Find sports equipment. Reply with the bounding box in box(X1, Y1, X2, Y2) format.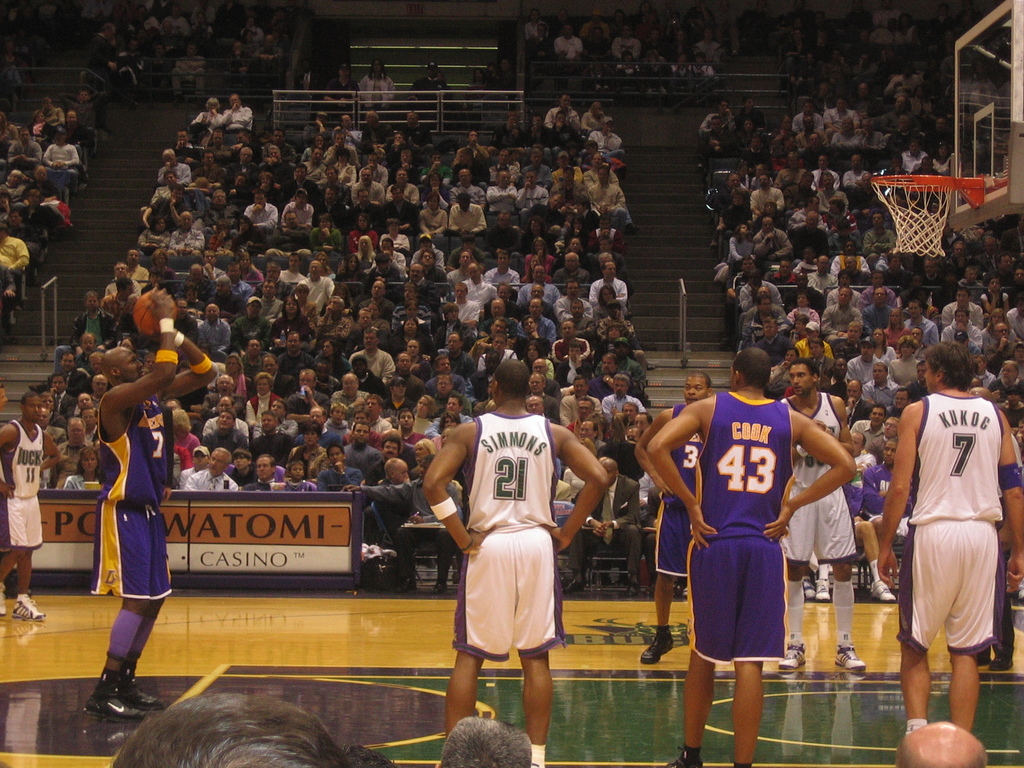
box(873, 170, 952, 258).
